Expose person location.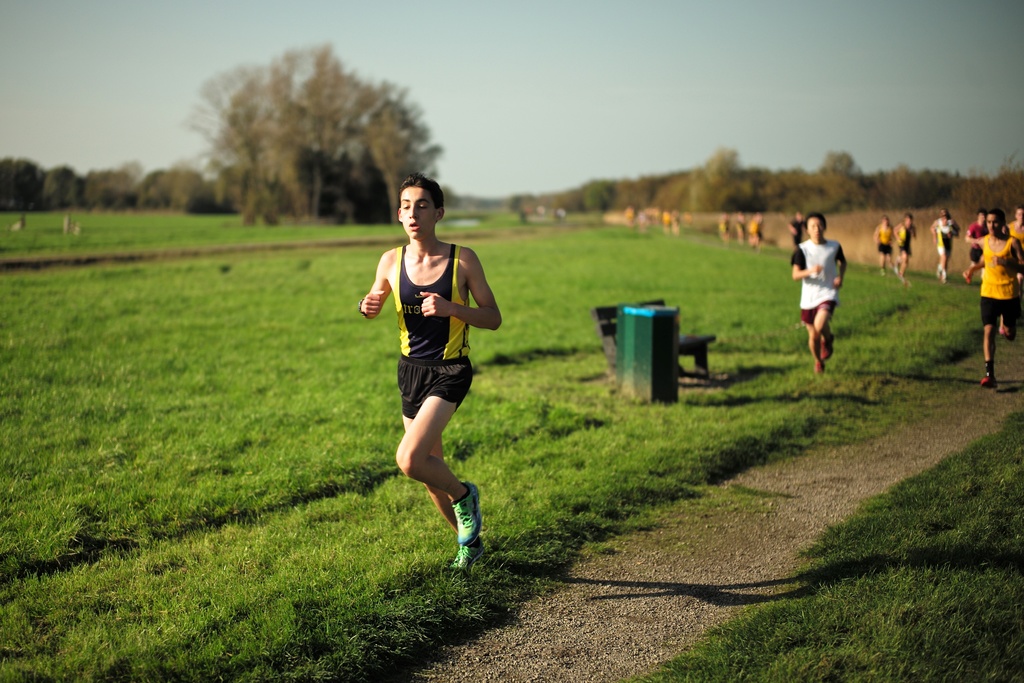
Exposed at bbox=(891, 205, 921, 286).
